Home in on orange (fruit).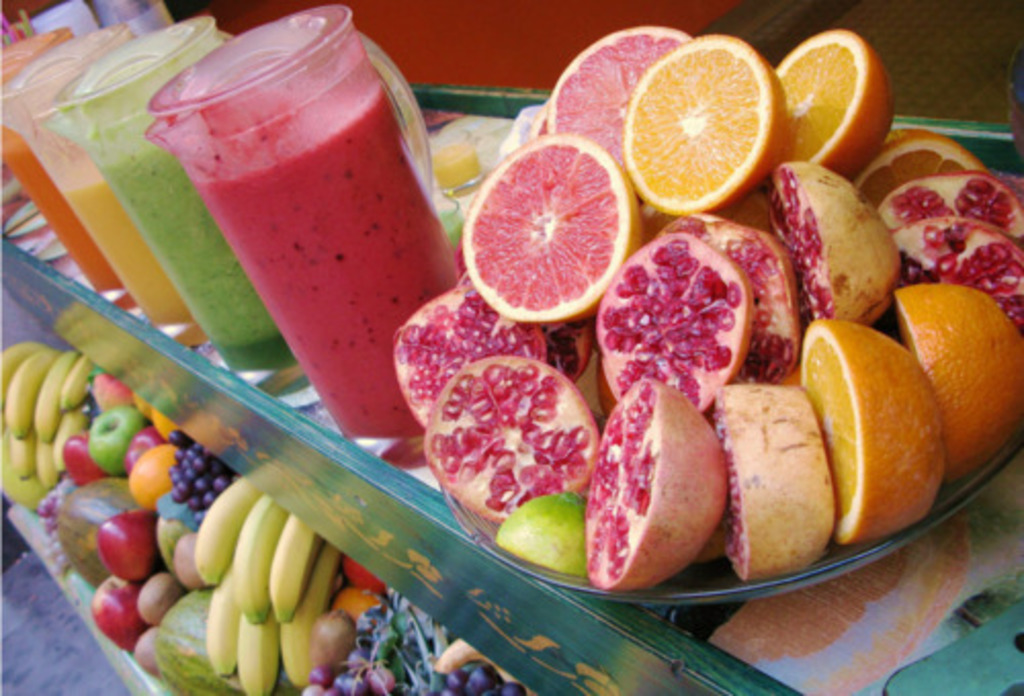
Homed in at 805/325/930/547.
